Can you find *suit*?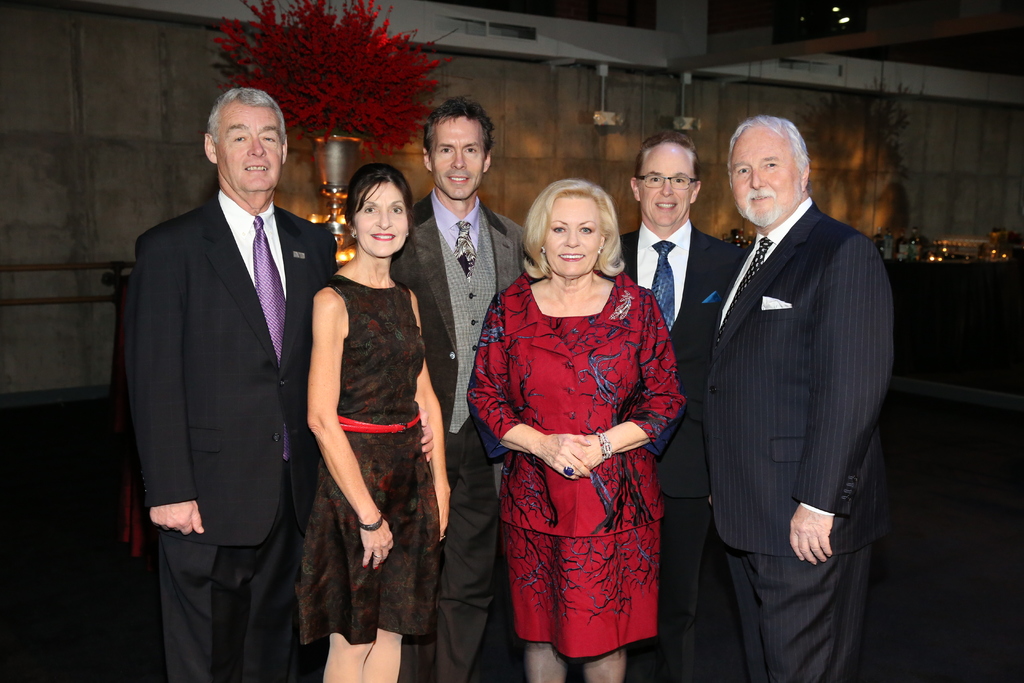
Yes, bounding box: left=392, top=186, right=538, bottom=682.
